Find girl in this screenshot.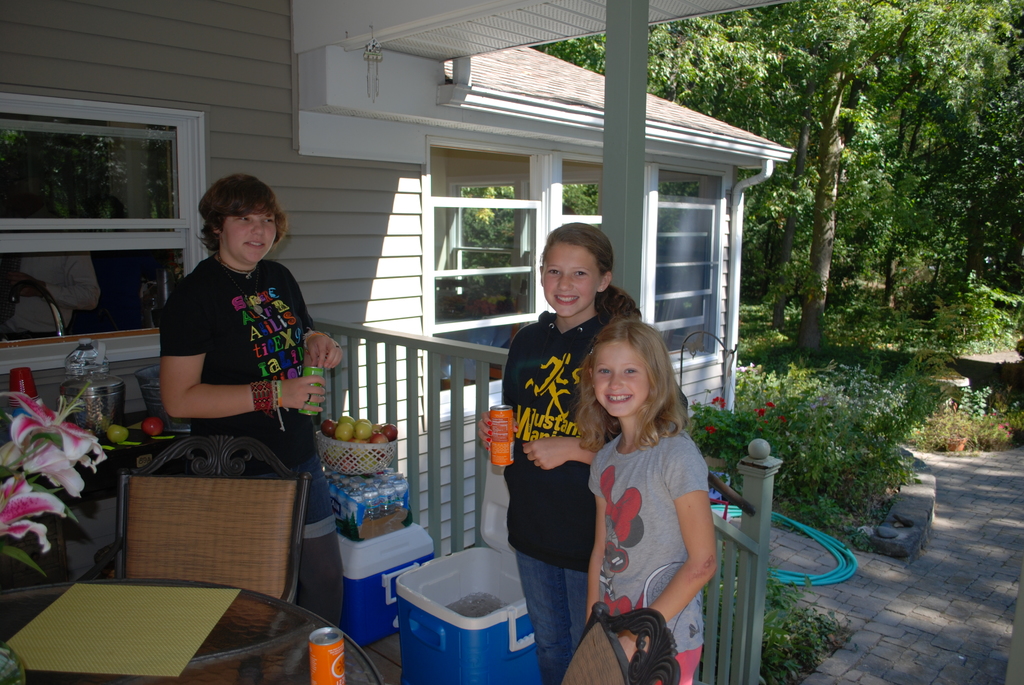
The bounding box for girl is [left=577, top=316, right=719, bottom=684].
